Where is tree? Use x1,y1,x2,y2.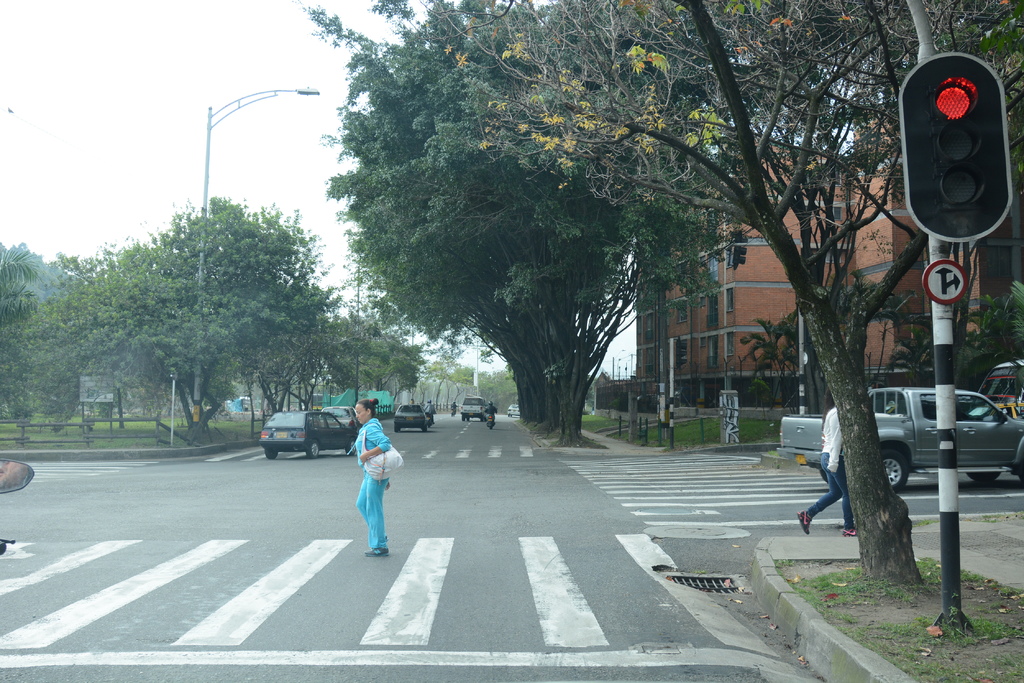
428,0,1023,581.
